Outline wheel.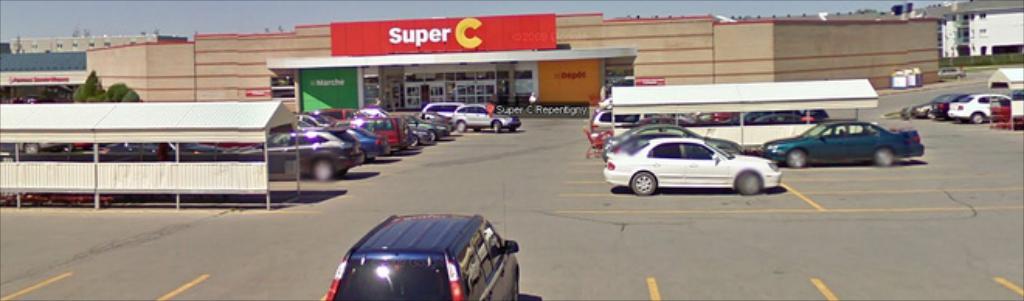
Outline: 737,169,765,199.
